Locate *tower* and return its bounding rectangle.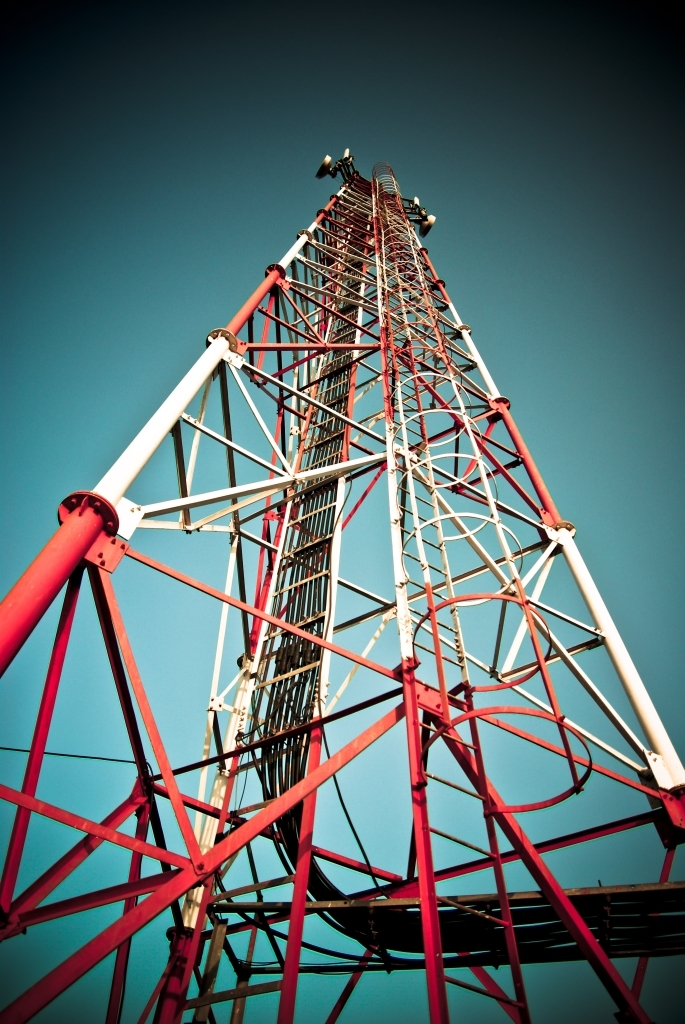
detection(0, 157, 684, 1023).
